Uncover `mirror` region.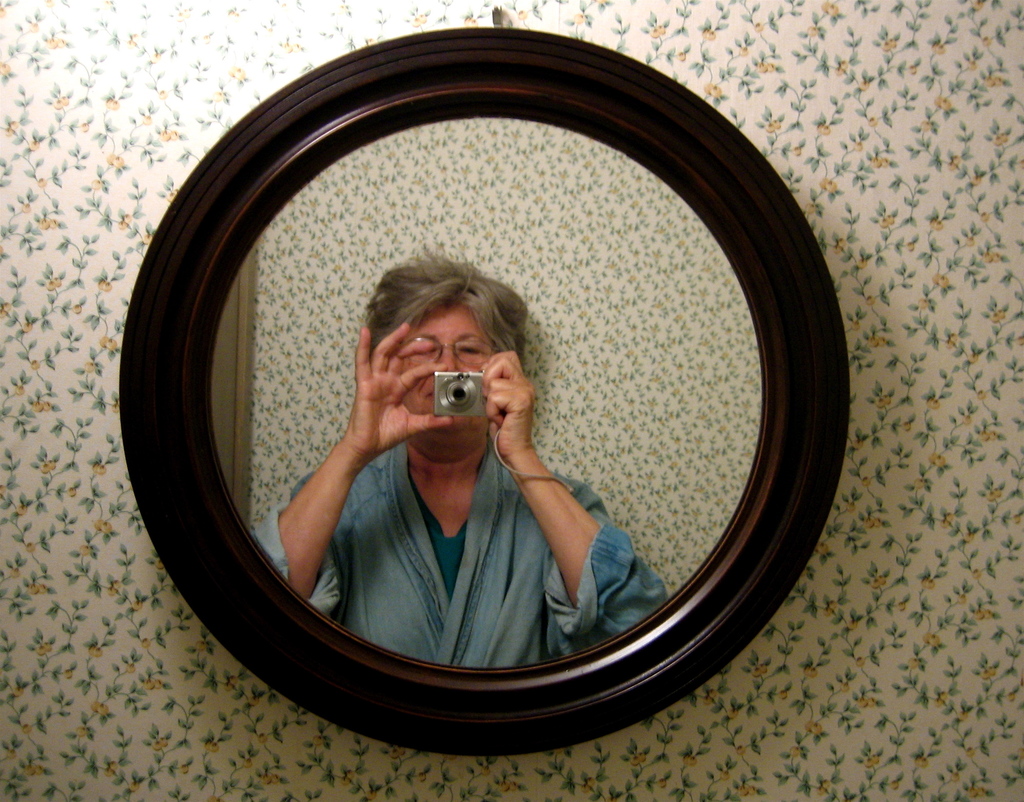
Uncovered: <box>212,119,764,669</box>.
